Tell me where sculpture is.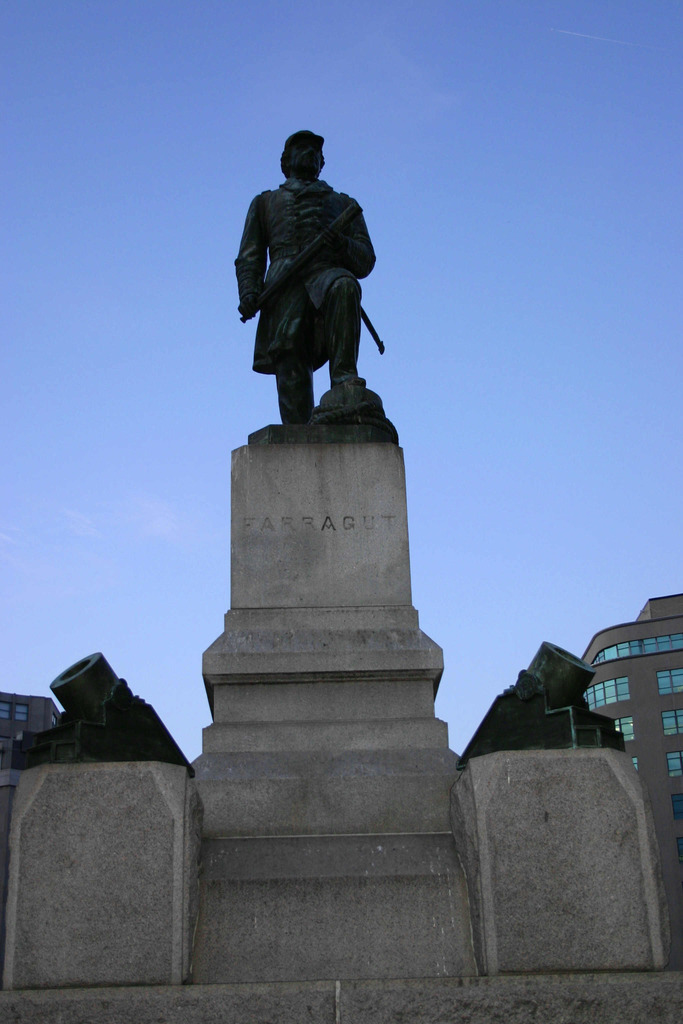
sculpture is at 229 127 397 445.
